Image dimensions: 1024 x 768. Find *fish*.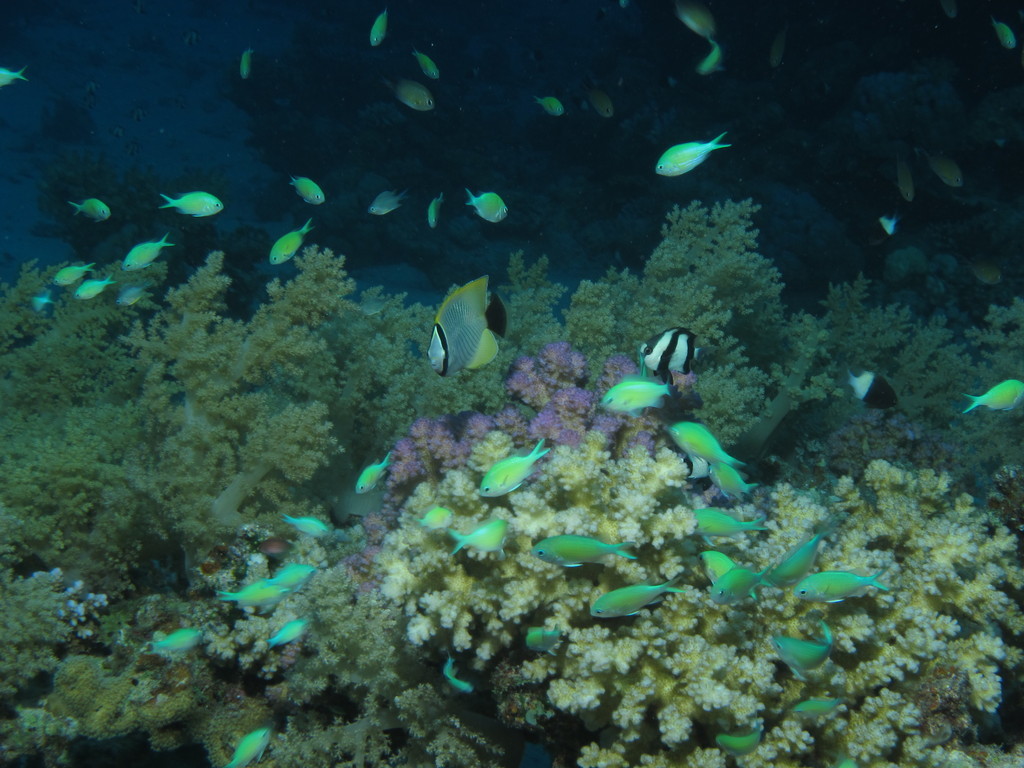
264 222 313 267.
